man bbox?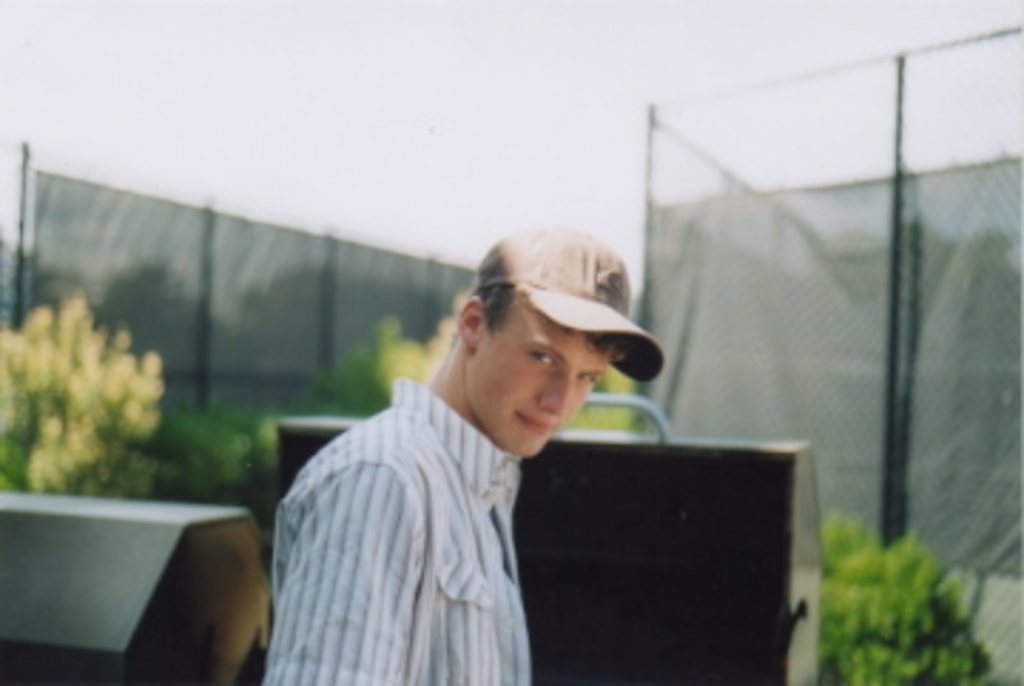
rect(239, 228, 700, 672)
